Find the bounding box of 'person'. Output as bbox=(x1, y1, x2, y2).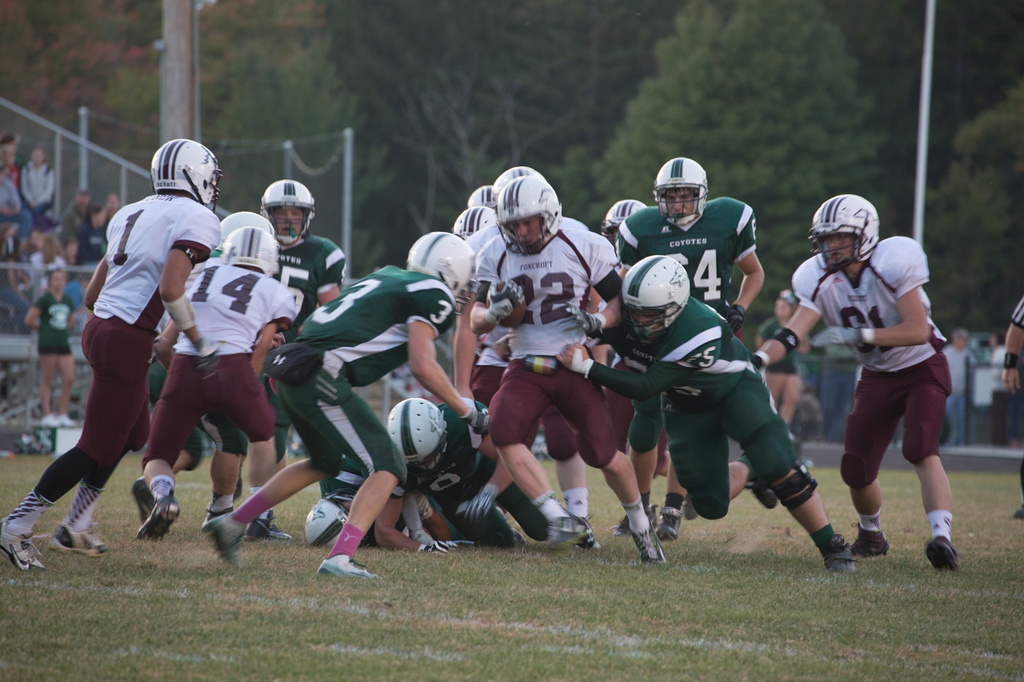
bbox=(1000, 286, 1023, 519).
